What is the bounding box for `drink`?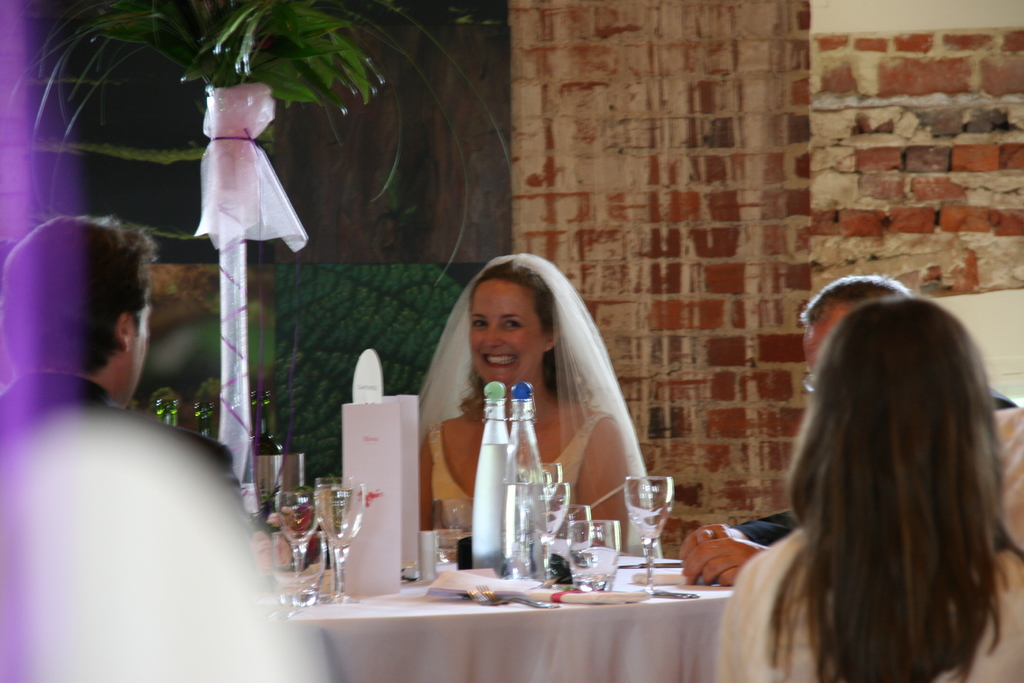
502 381 546 583.
